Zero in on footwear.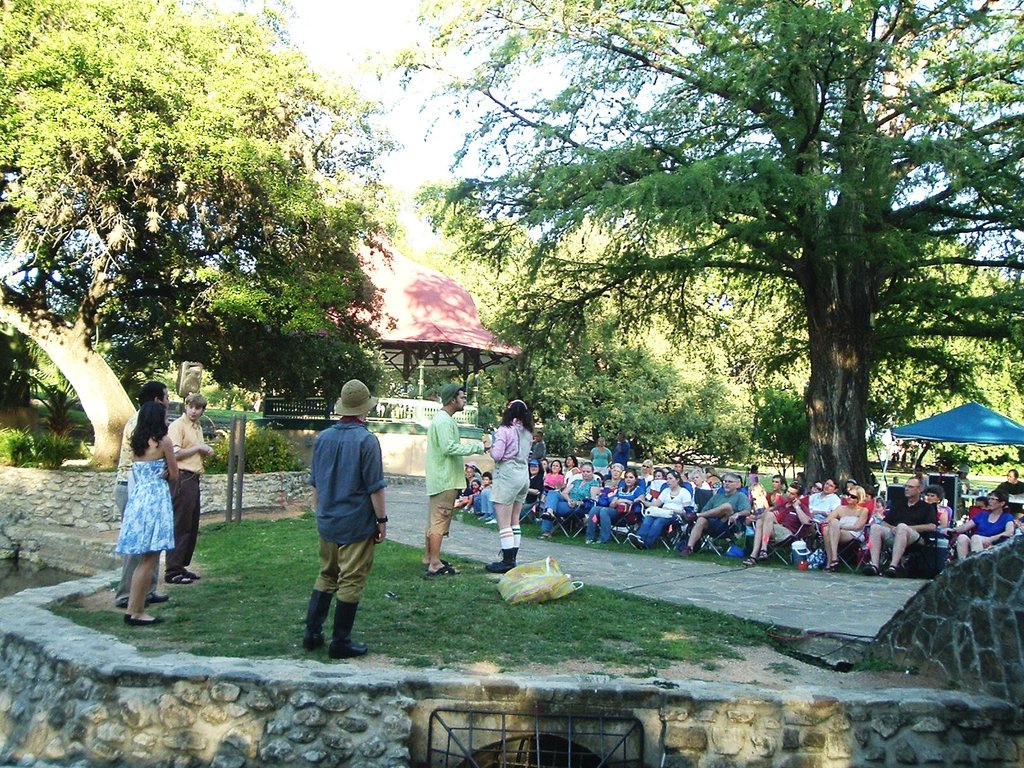
Zeroed in: [x1=884, y1=564, x2=900, y2=575].
